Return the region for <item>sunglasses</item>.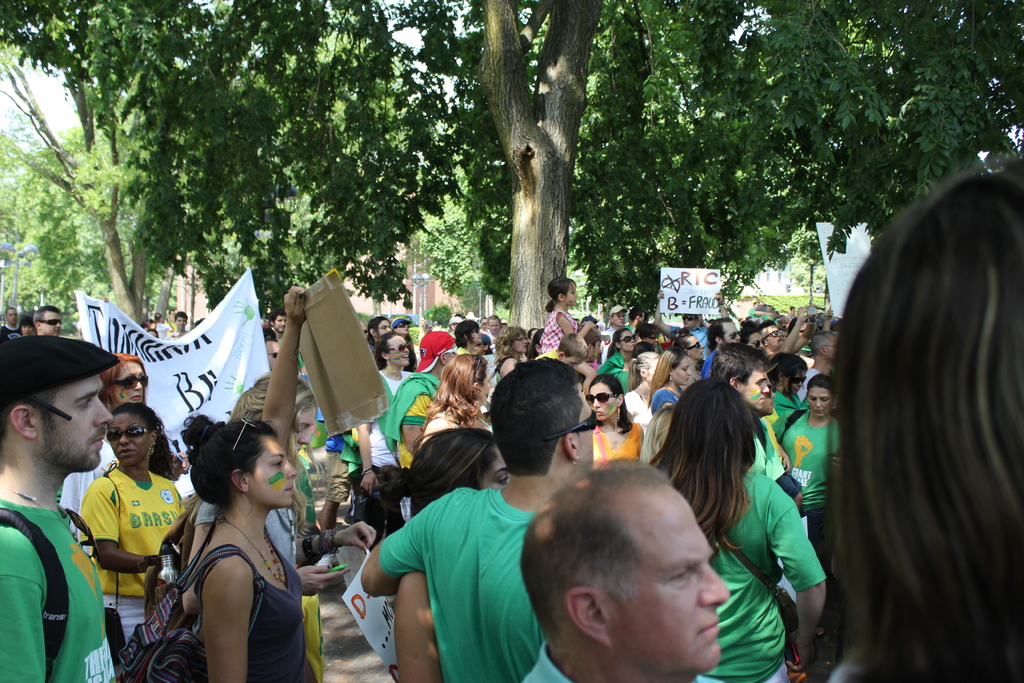
left=234, top=420, right=259, bottom=450.
